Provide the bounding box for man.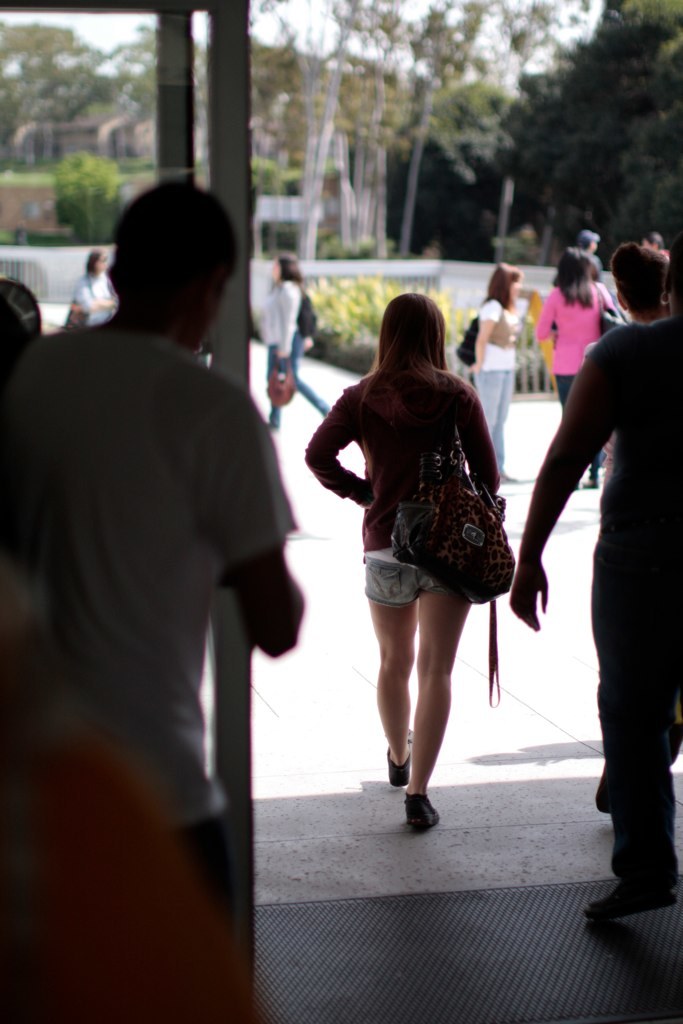
locate(500, 236, 682, 926).
